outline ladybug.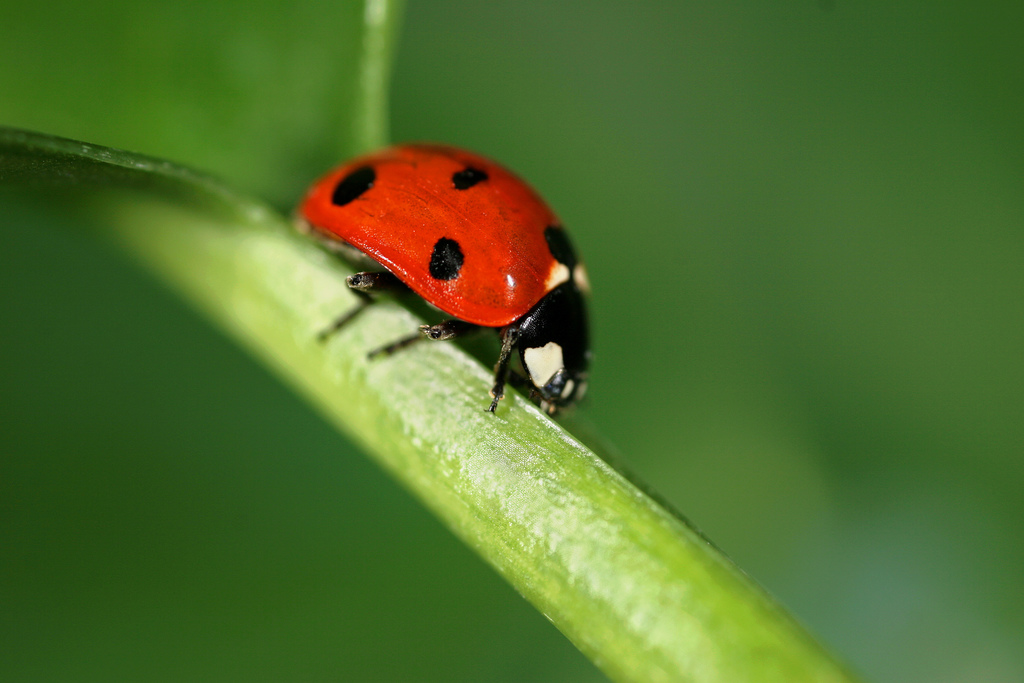
Outline: [295, 139, 596, 409].
